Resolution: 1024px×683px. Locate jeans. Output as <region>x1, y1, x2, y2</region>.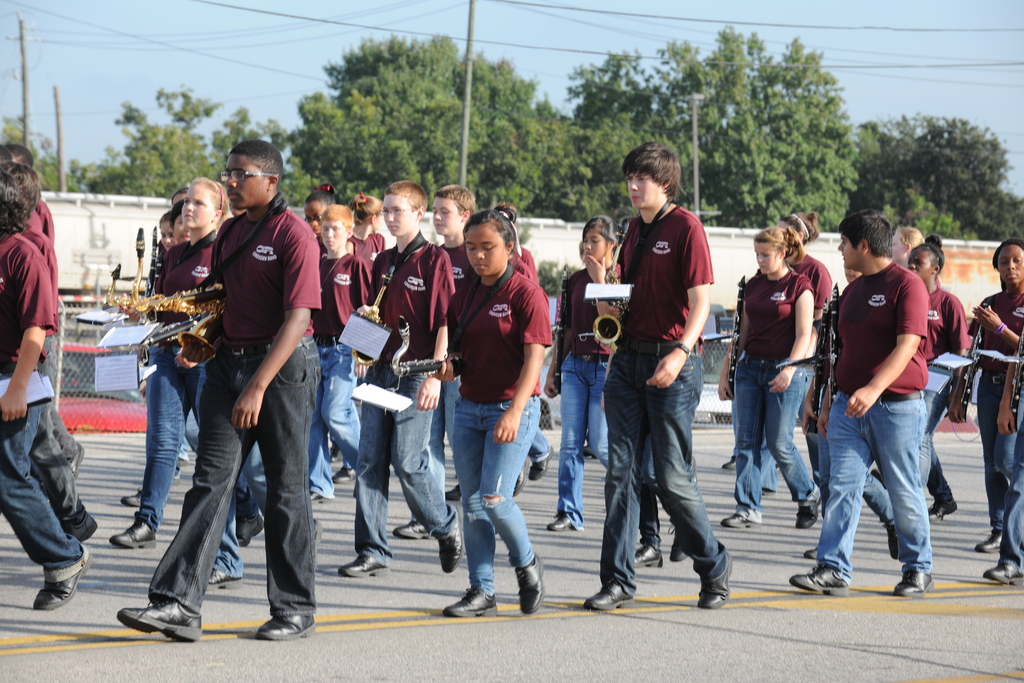
<region>973, 370, 1014, 545</region>.
